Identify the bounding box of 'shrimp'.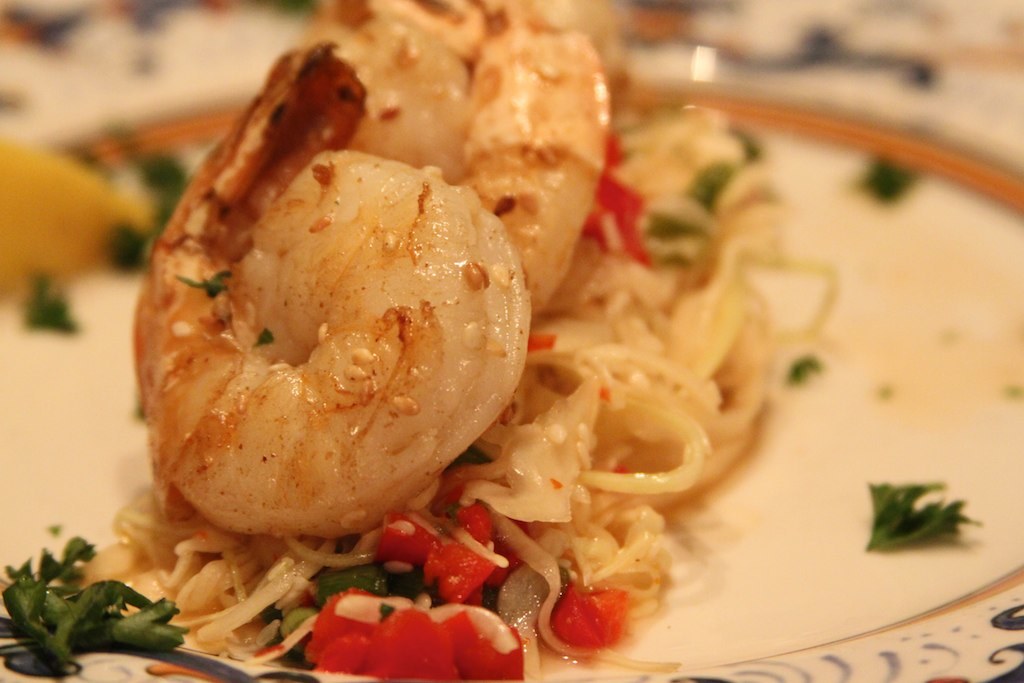
129:34:530:533.
